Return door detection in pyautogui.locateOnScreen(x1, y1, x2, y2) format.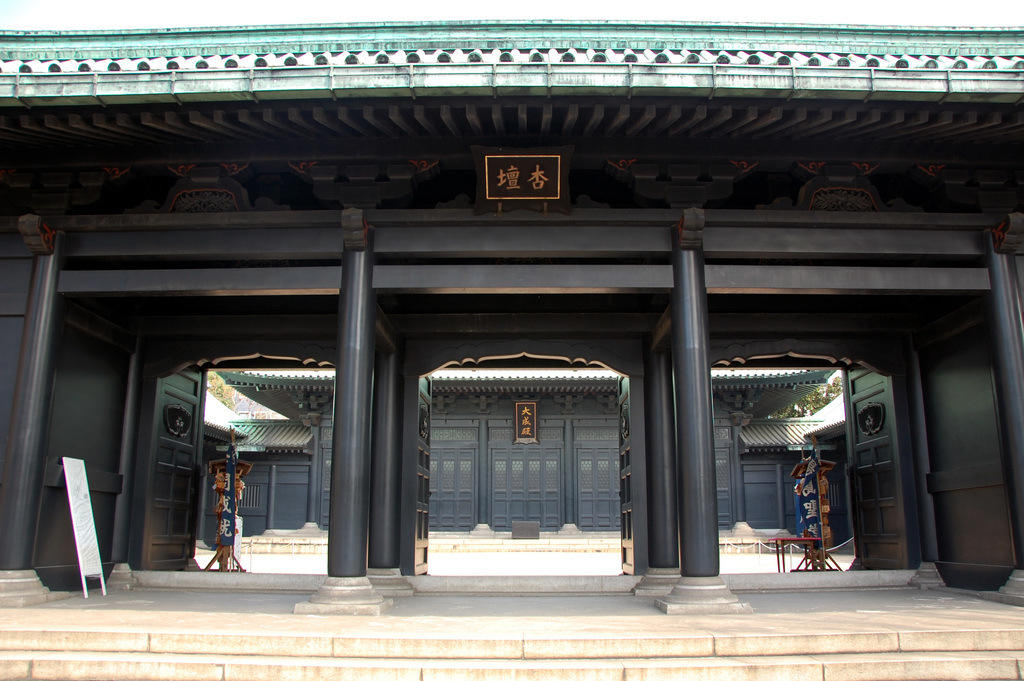
pyautogui.locateOnScreen(614, 376, 644, 577).
